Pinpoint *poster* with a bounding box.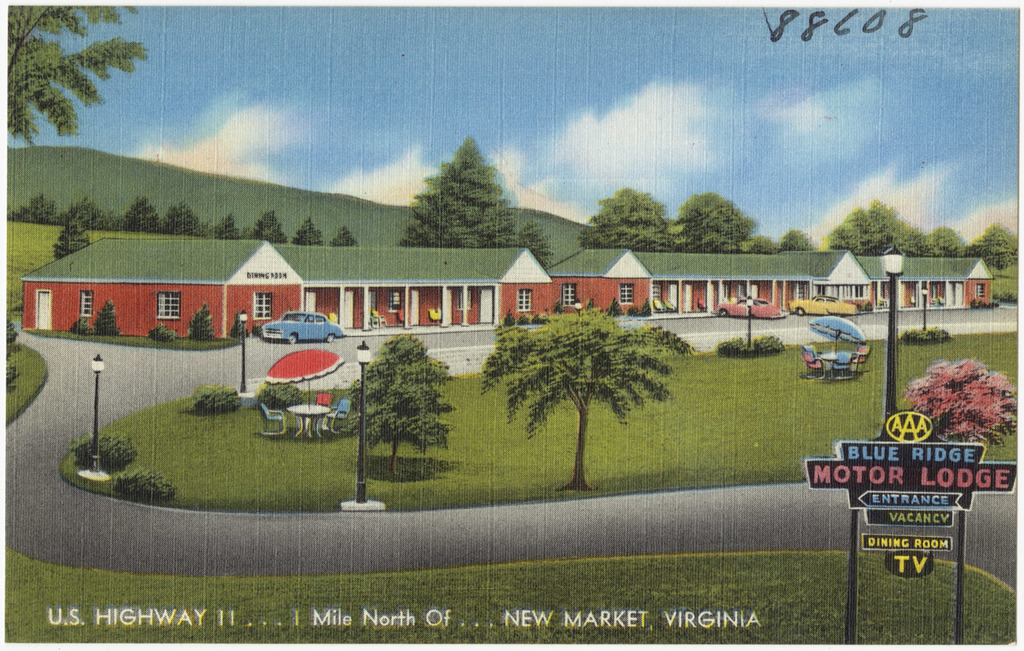
0:0:1023:650.
